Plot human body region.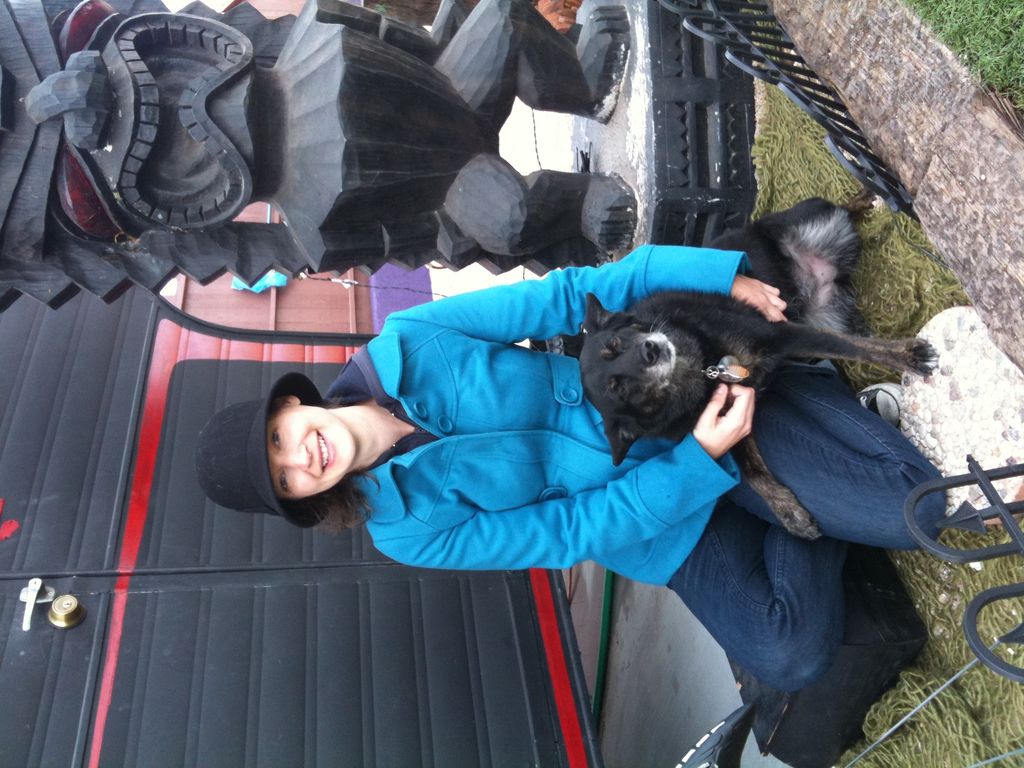
Plotted at l=180, t=211, r=922, b=691.
